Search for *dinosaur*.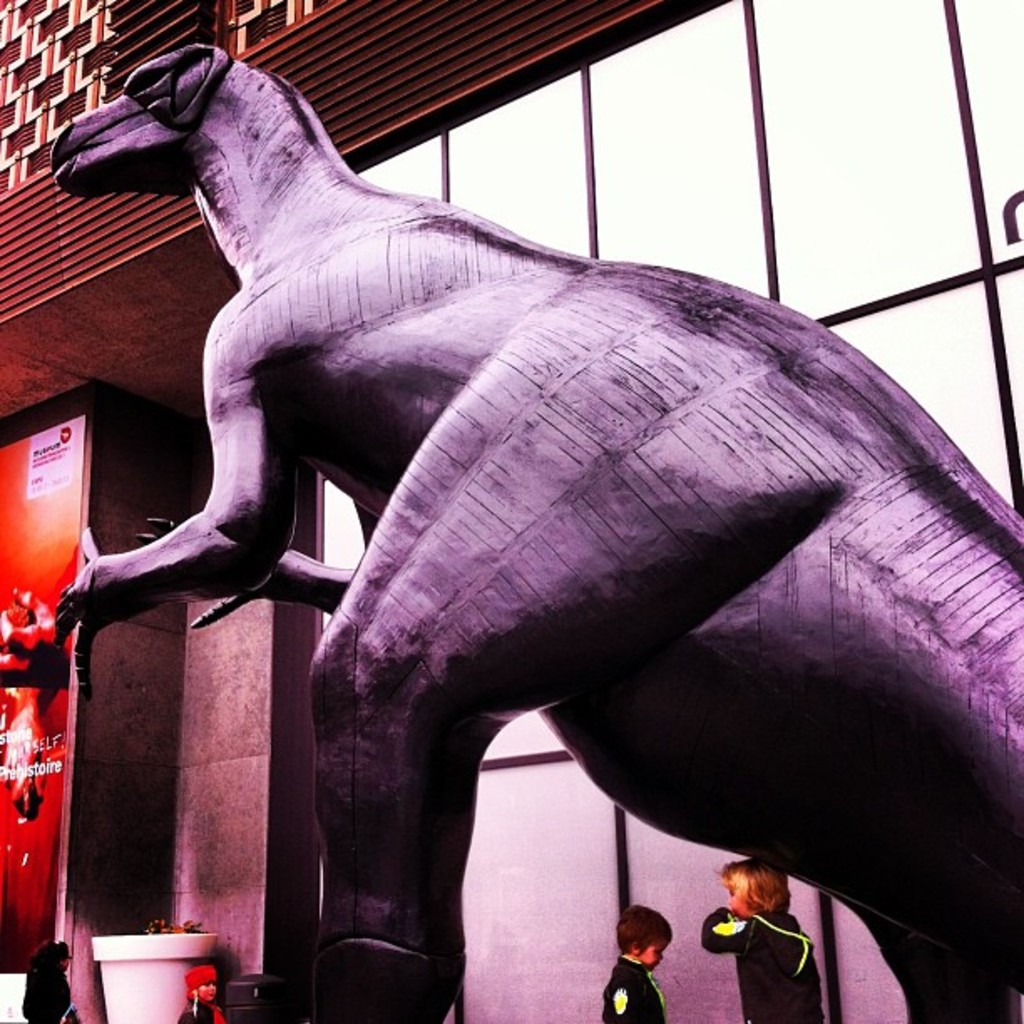
Found at (8,28,962,970).
